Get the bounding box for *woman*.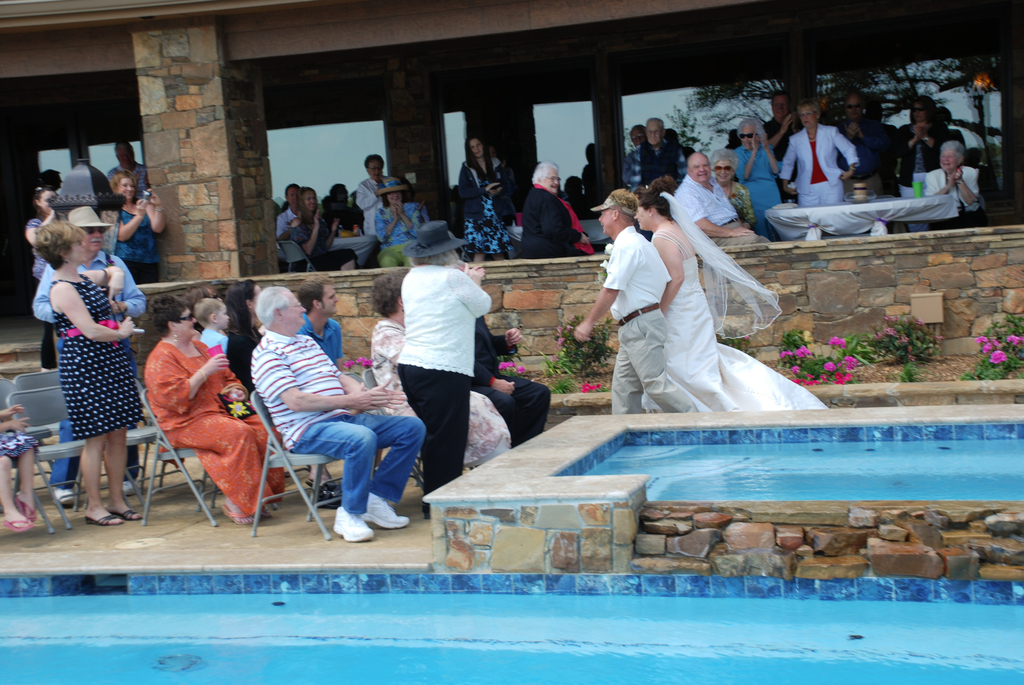
{"x1": 714, "y1": 148, "x2": 749, "y2": 225}.
